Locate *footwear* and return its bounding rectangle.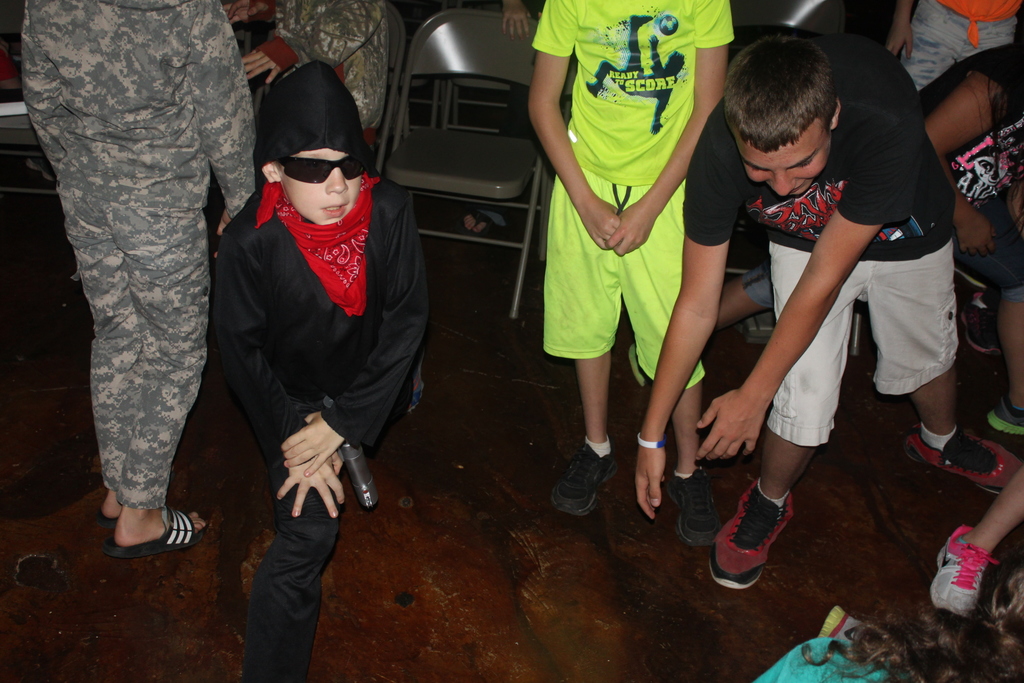
984 396 1023 440.
